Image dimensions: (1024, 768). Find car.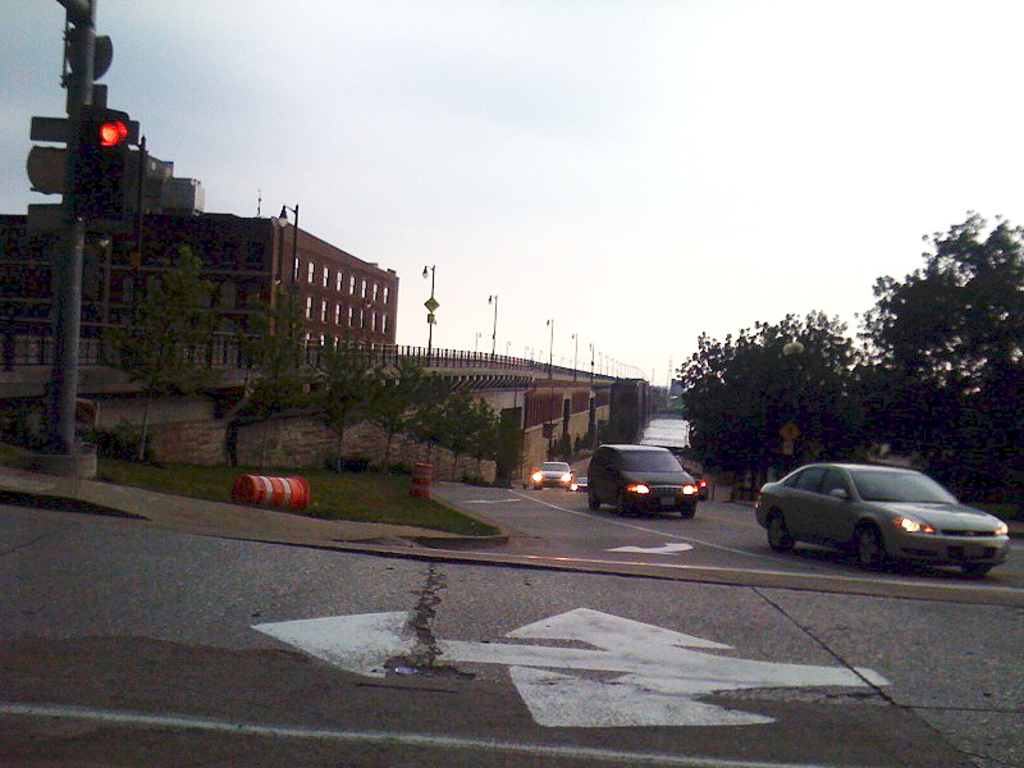
bbox=(691, 476, 710, 497).
